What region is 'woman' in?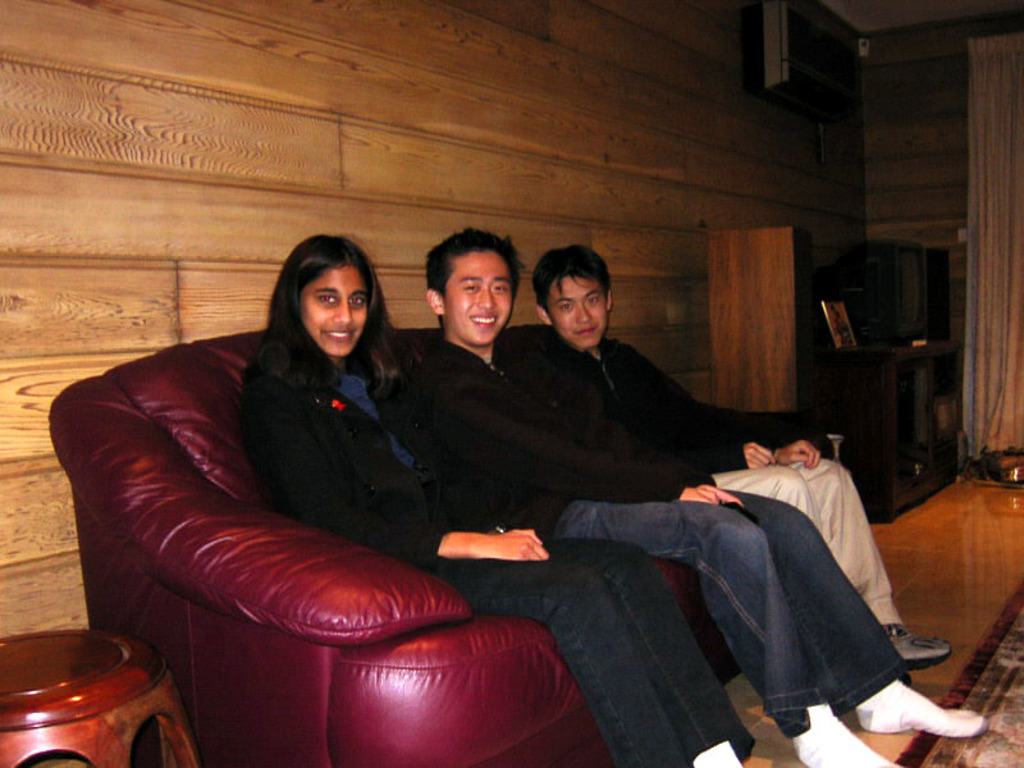
(x1=243, y1=228, x2=754, y2=765).
